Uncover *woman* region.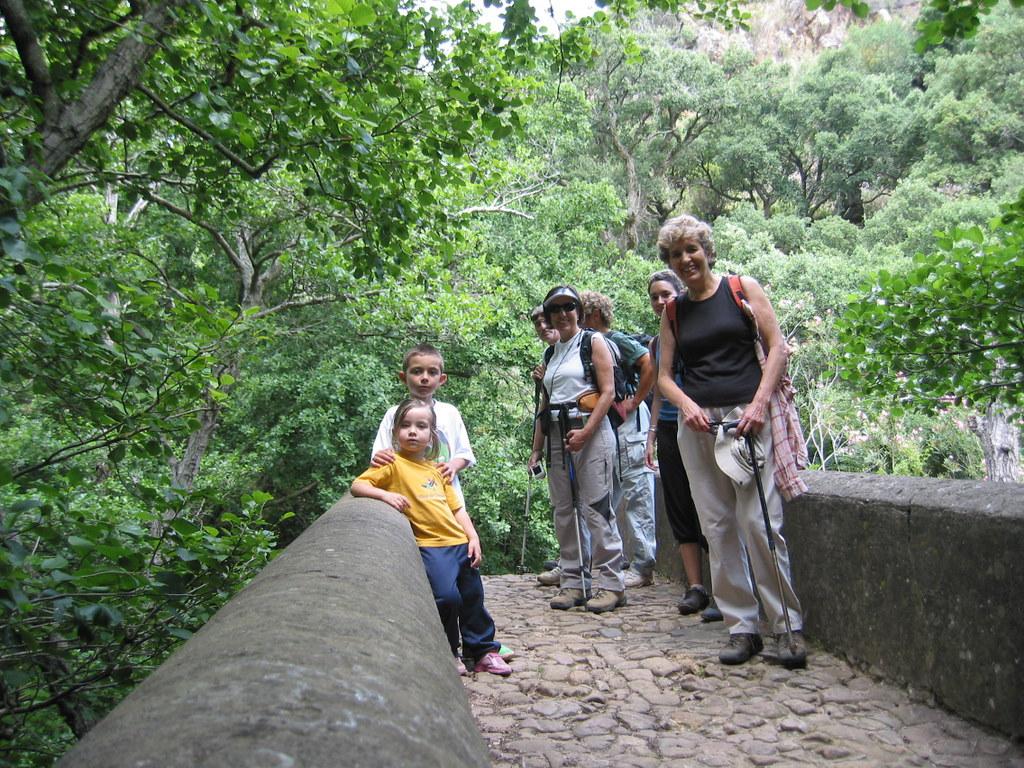
Uncovered: crop(645, 271, 727, 627).
